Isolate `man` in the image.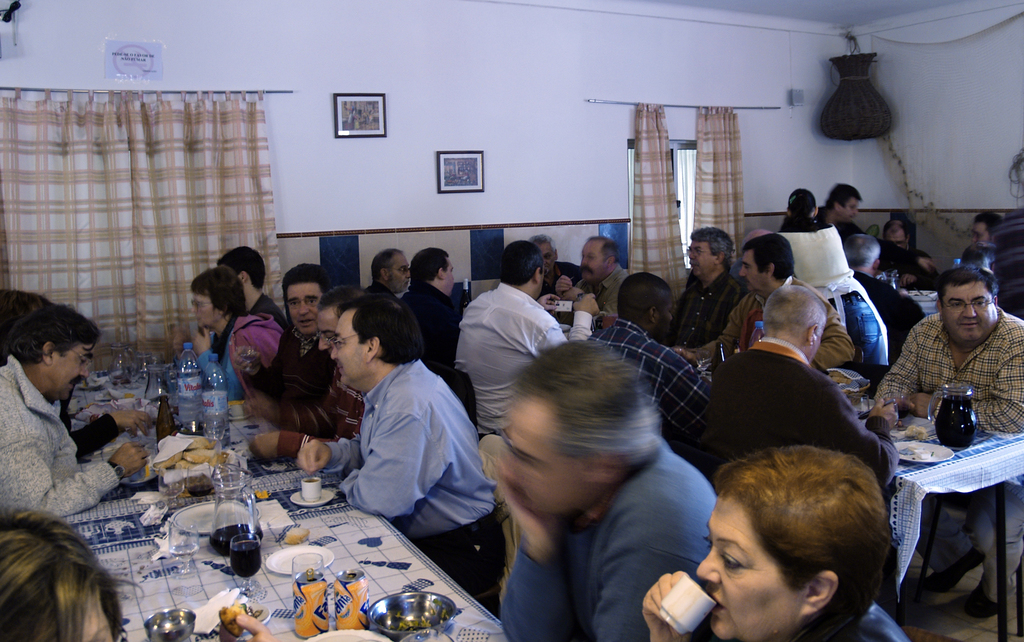
Isolated region: box(290, 298, 507, 616).
